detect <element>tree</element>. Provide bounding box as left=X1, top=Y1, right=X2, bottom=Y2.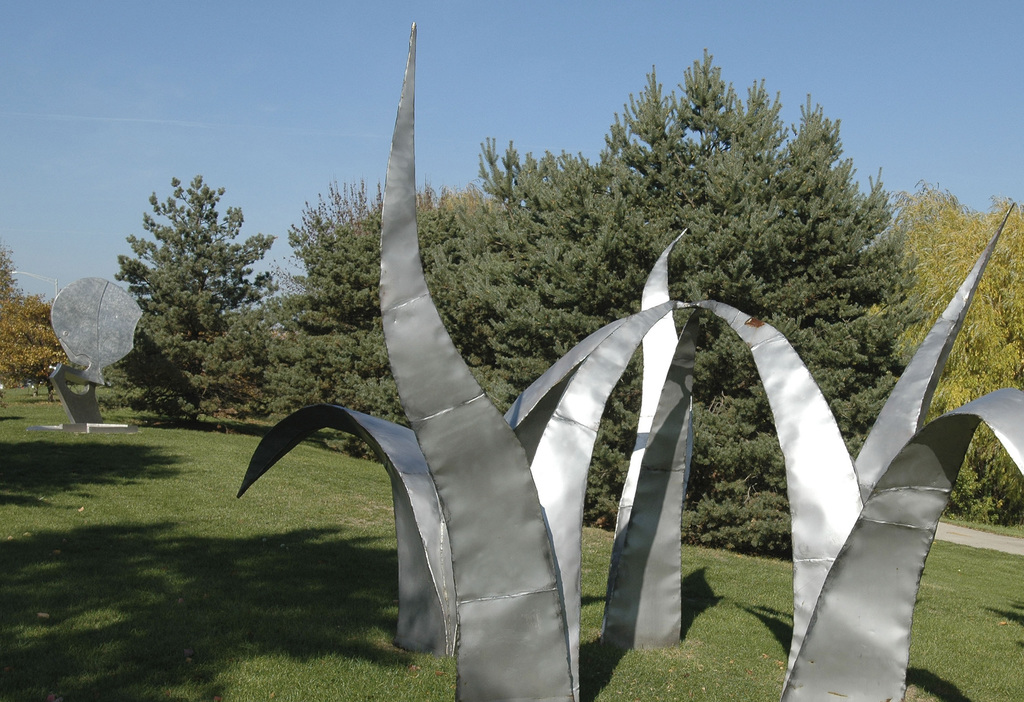
left=0, top=240, right=79, bottom=412.
